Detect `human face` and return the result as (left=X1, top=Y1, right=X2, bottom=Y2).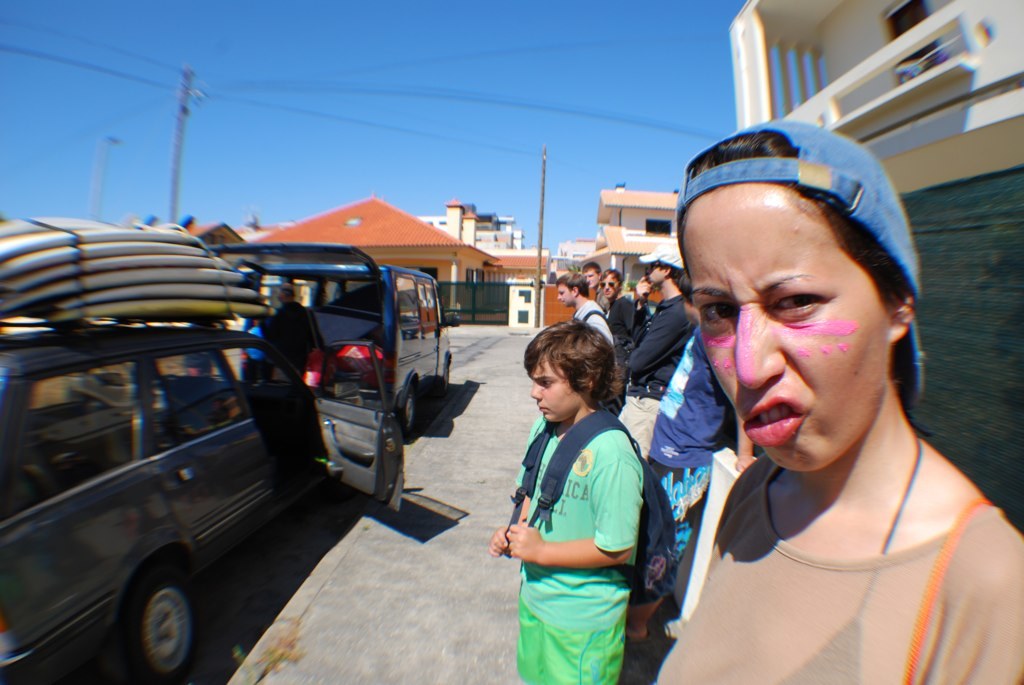
(left=598, top=268, right=624, bottom=300).
